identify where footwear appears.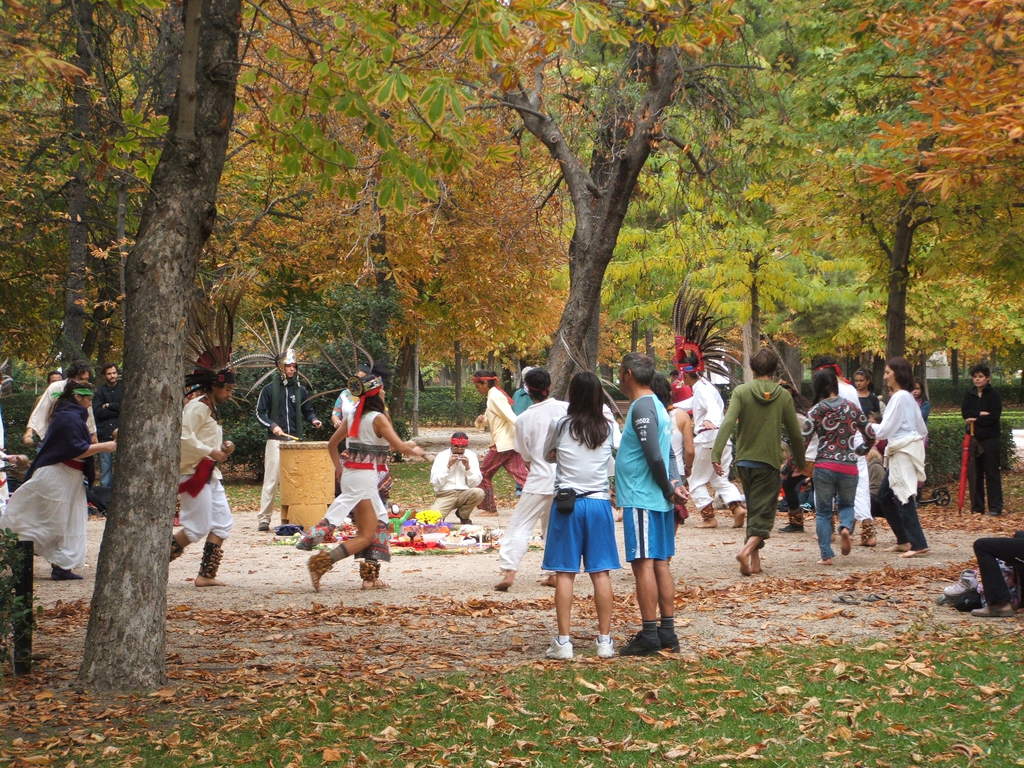
Appears at bbox=[458, 511, 470, 524].
